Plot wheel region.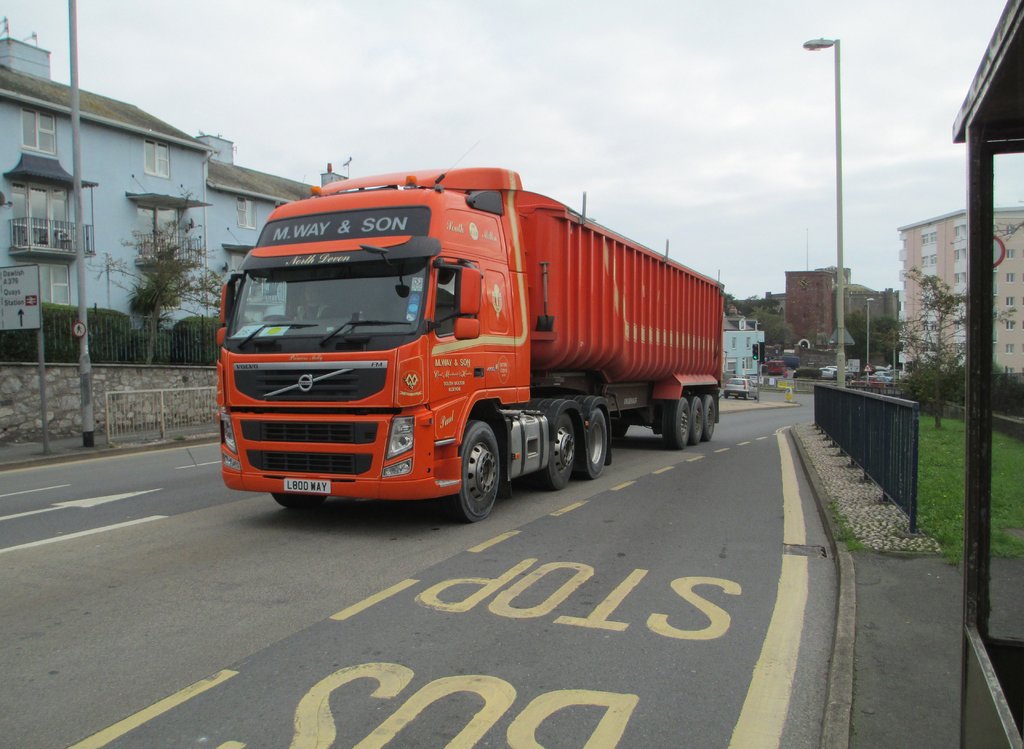
Plotted at [447, 419, 510, 519].
